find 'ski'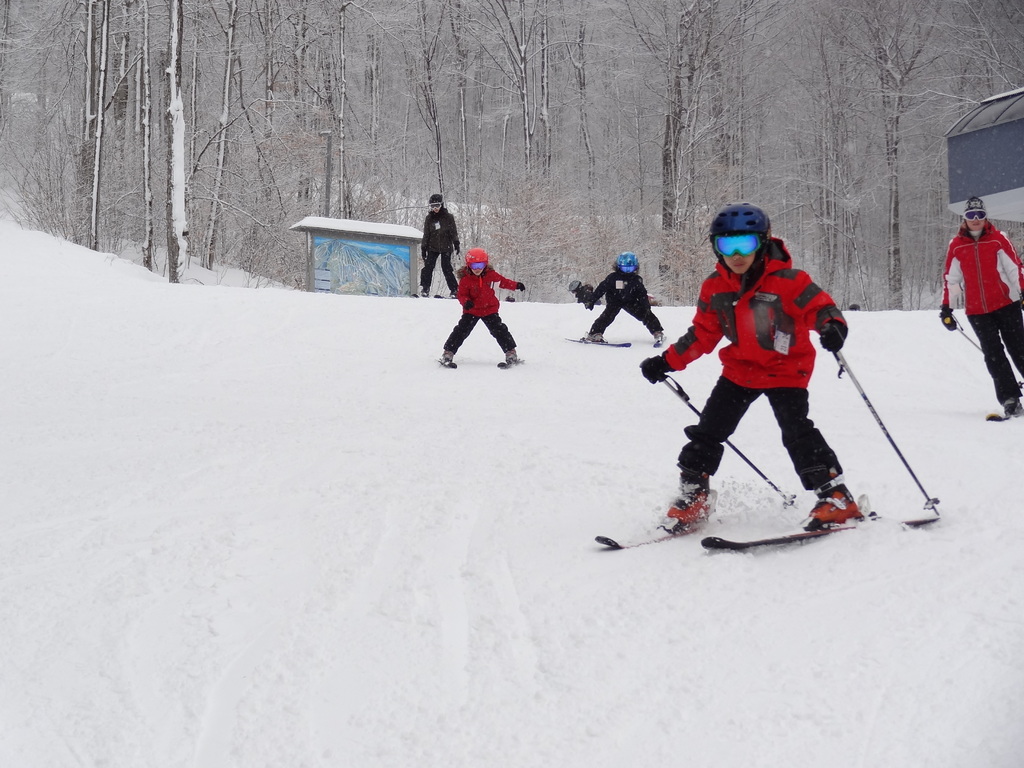
x1=683, y1=495, x2=949, y2=570
